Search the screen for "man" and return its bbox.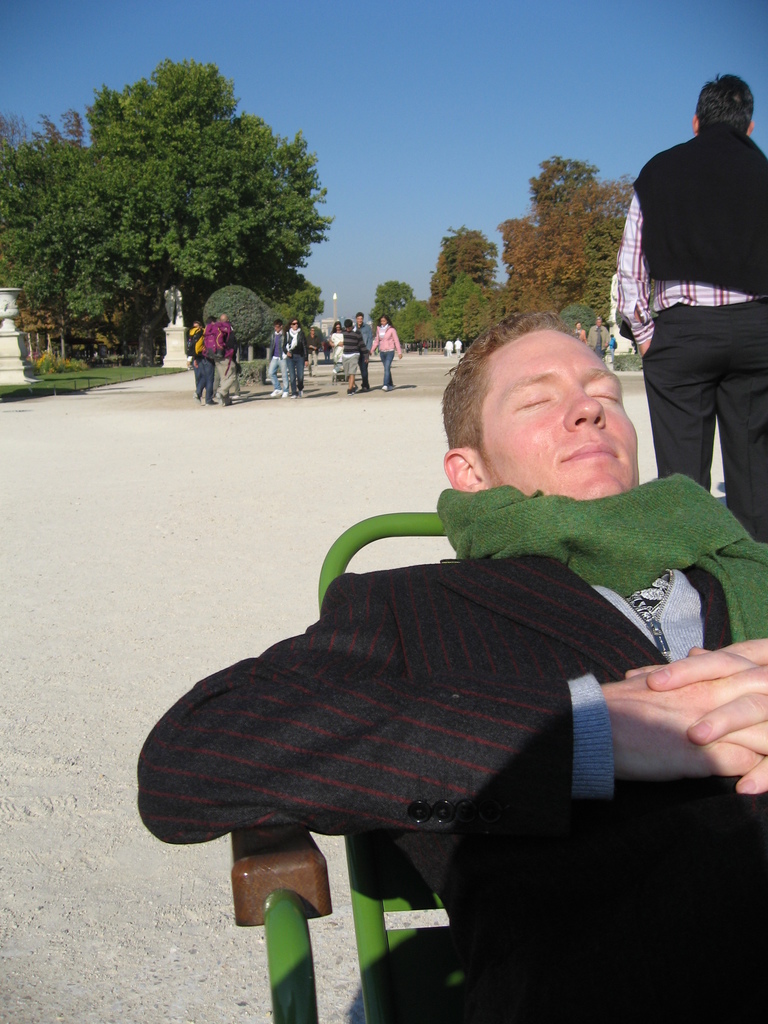
Found: [355, 312, 380, 393].
